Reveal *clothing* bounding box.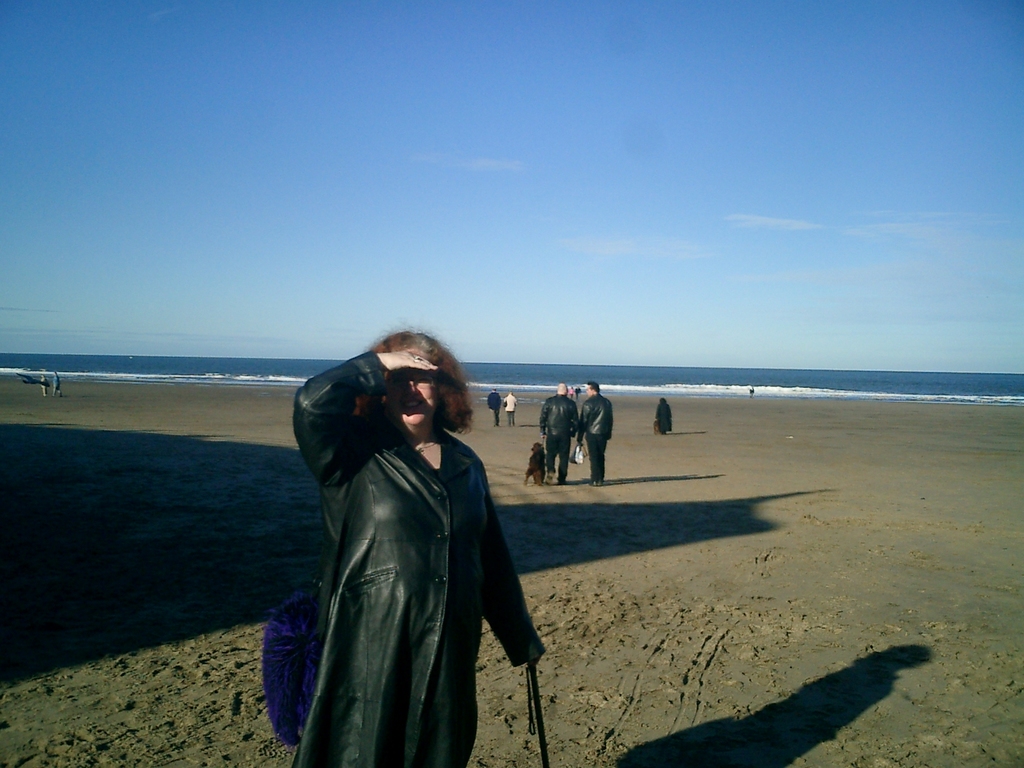
Revealed: <bbox>540, 392, 580, 483</bbox>.
